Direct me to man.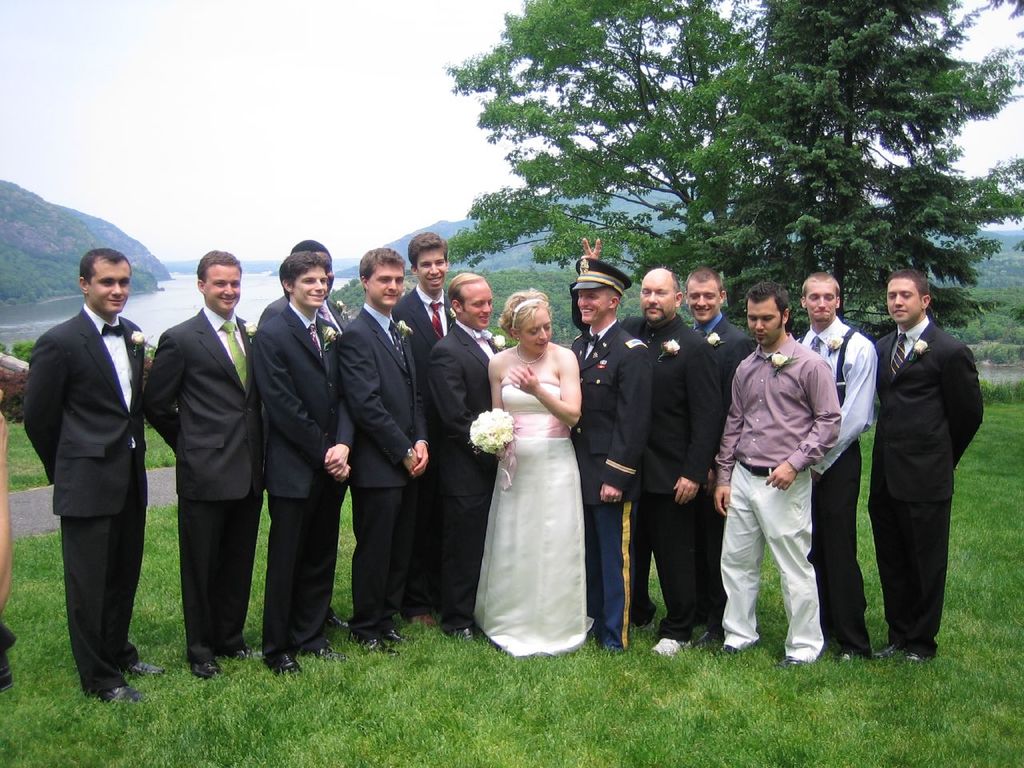
Direction: 343 242 433 662.
